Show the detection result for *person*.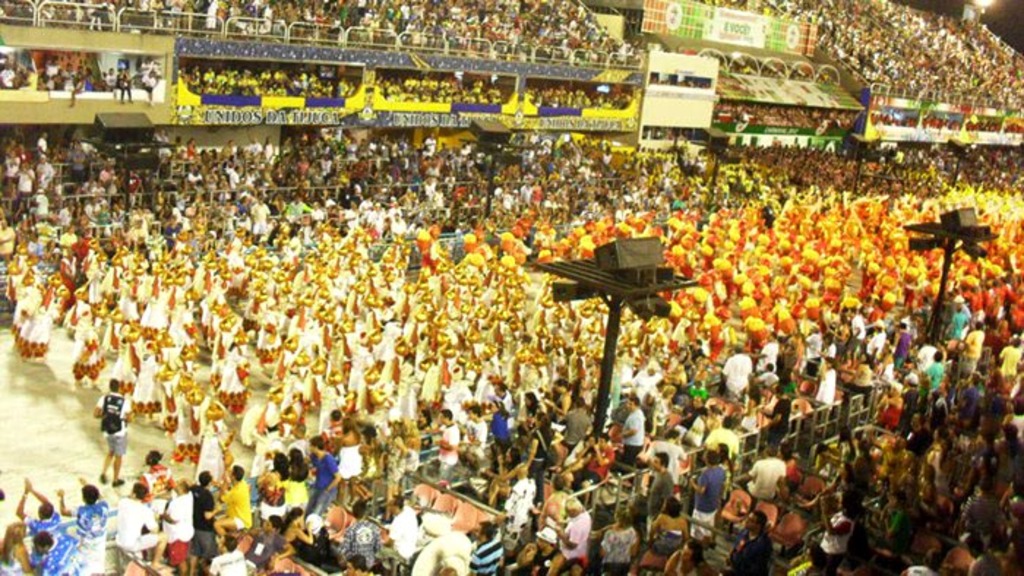
[left=876, top=484, right=911, bottom=554].
